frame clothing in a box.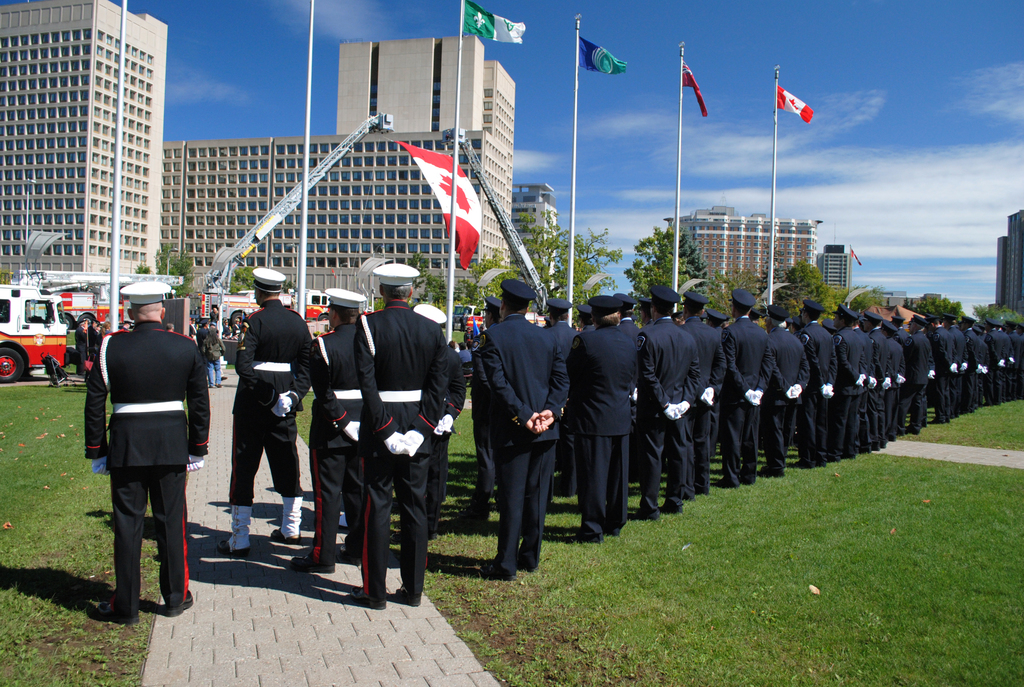
(467, 342, 497, 526).
